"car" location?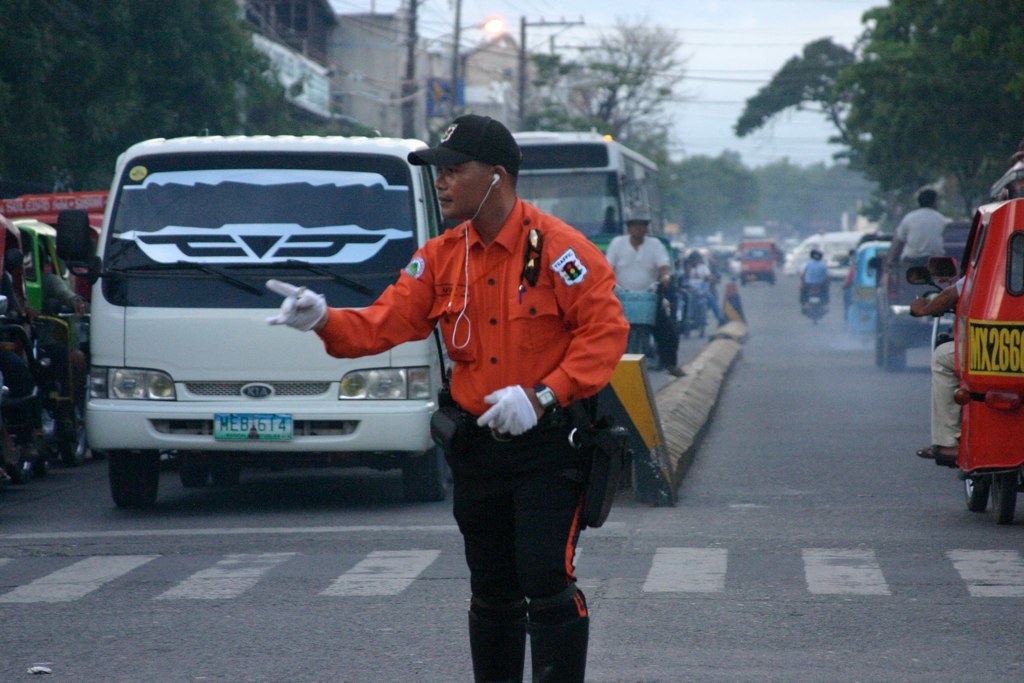
(62, 133, 486, 505)
